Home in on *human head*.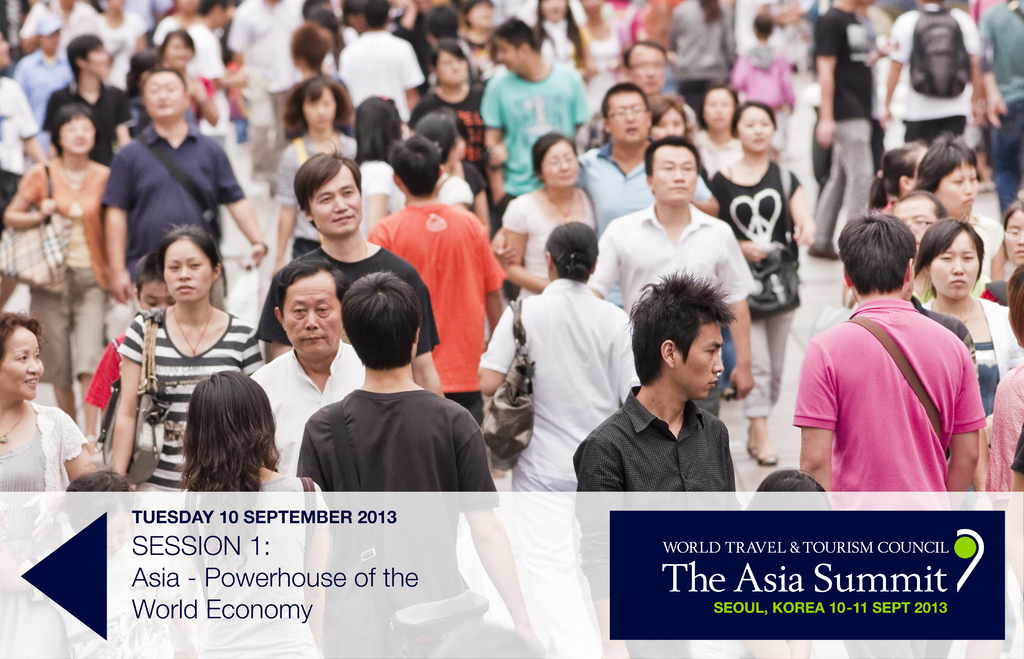
Homed in at x1=158, y1=29, x2=193, y2=65.
